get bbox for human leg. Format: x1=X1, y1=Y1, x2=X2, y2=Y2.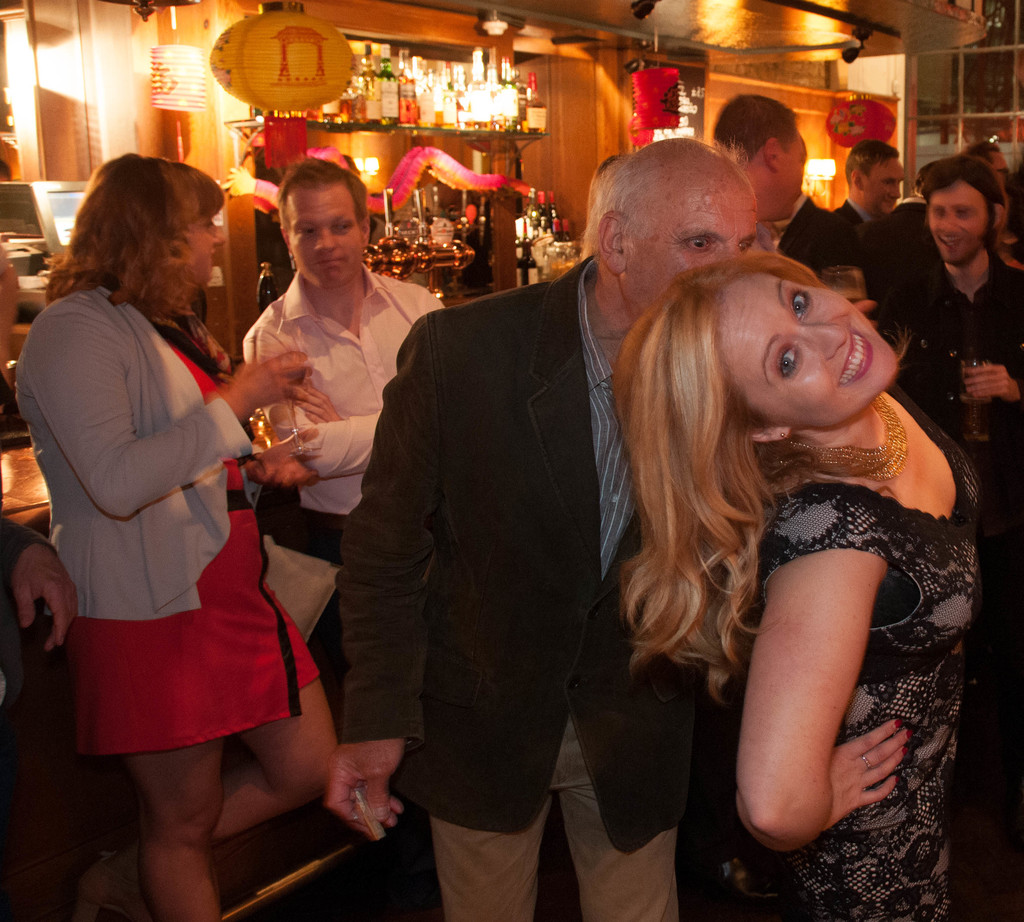
x1=121, y1=584, x2=222, y2=921.
